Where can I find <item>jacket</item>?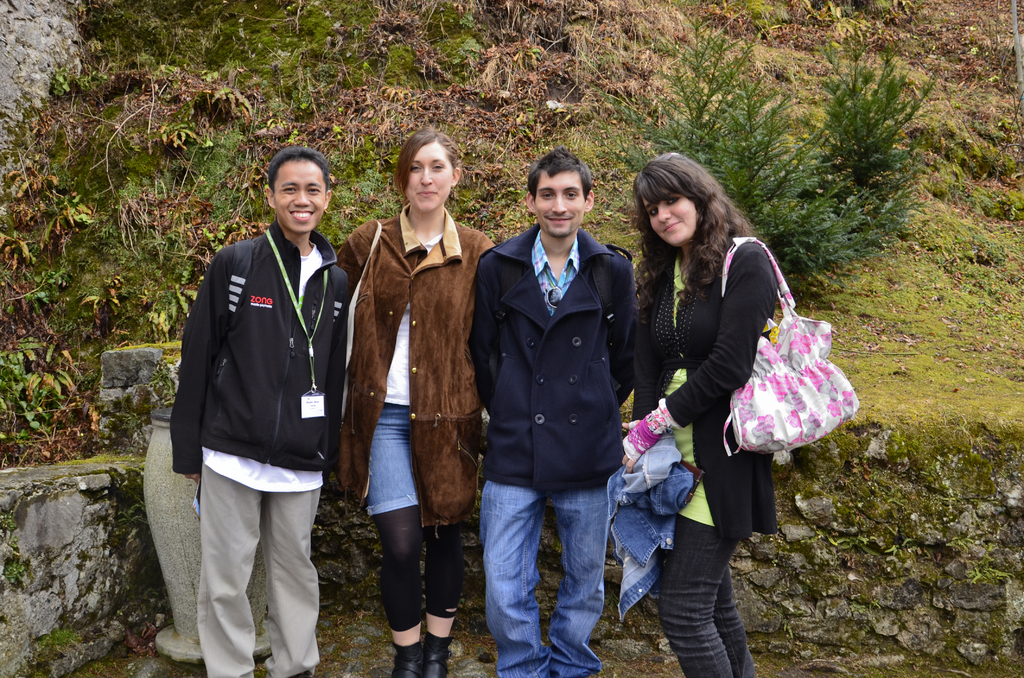
You can find it at pyautogui.locateOnScreen(173, 216, 357, 472).
